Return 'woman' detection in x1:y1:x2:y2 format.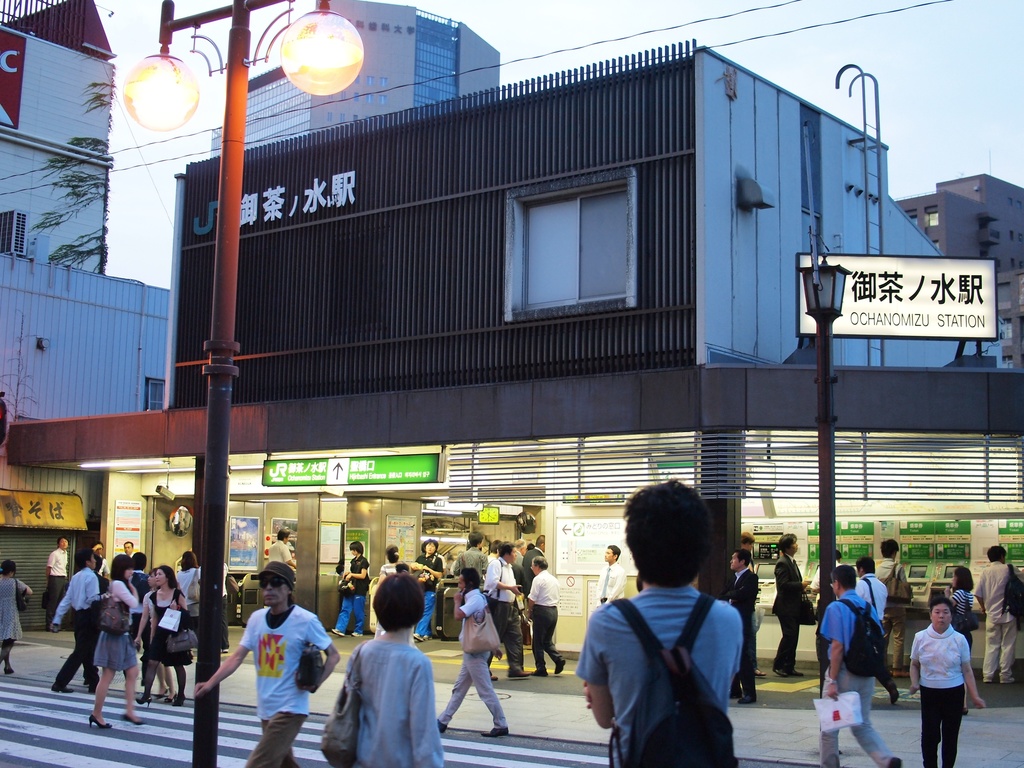
136:561:189:707.
